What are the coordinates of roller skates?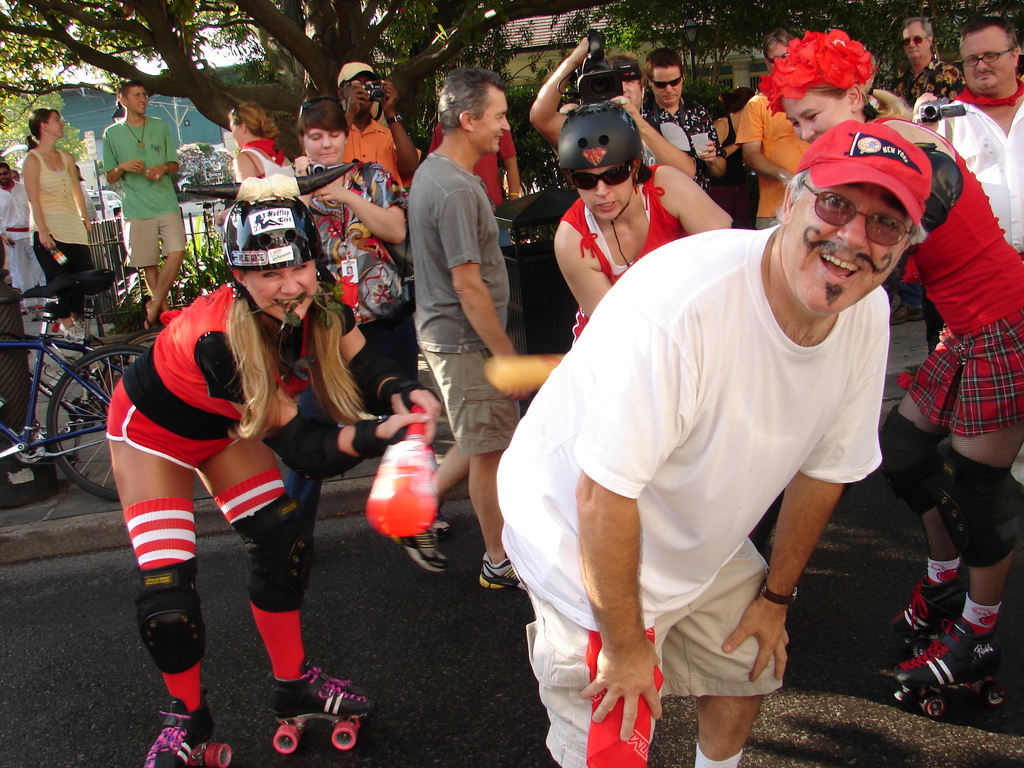
BBox(269, 657, 376, 758).
